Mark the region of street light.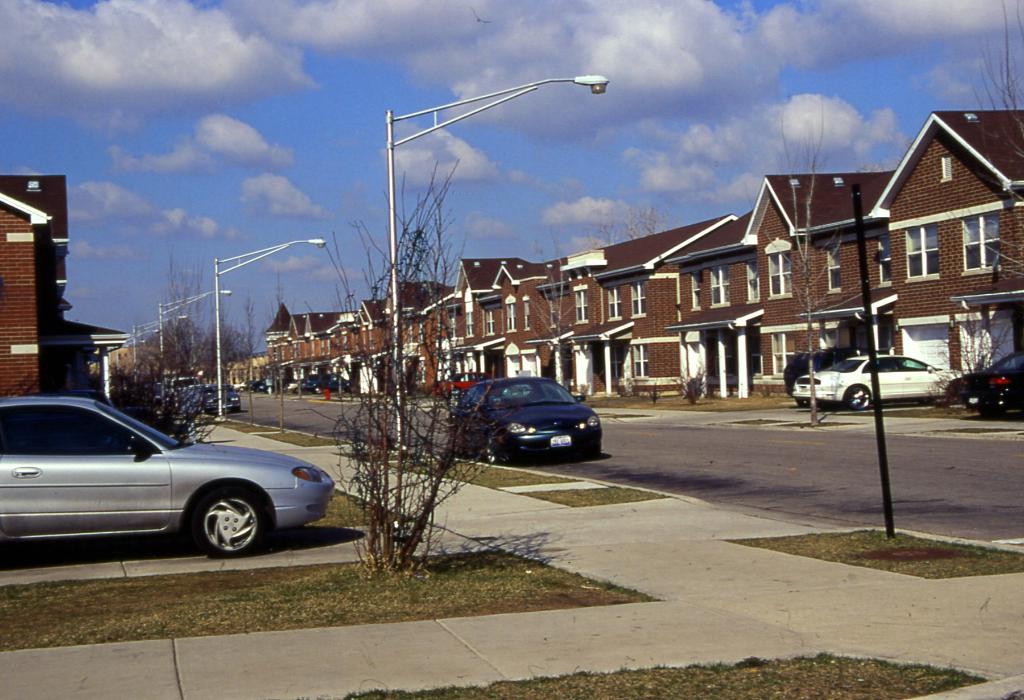
Region: <bbox>132, 316, 189, 386</bbox>.
